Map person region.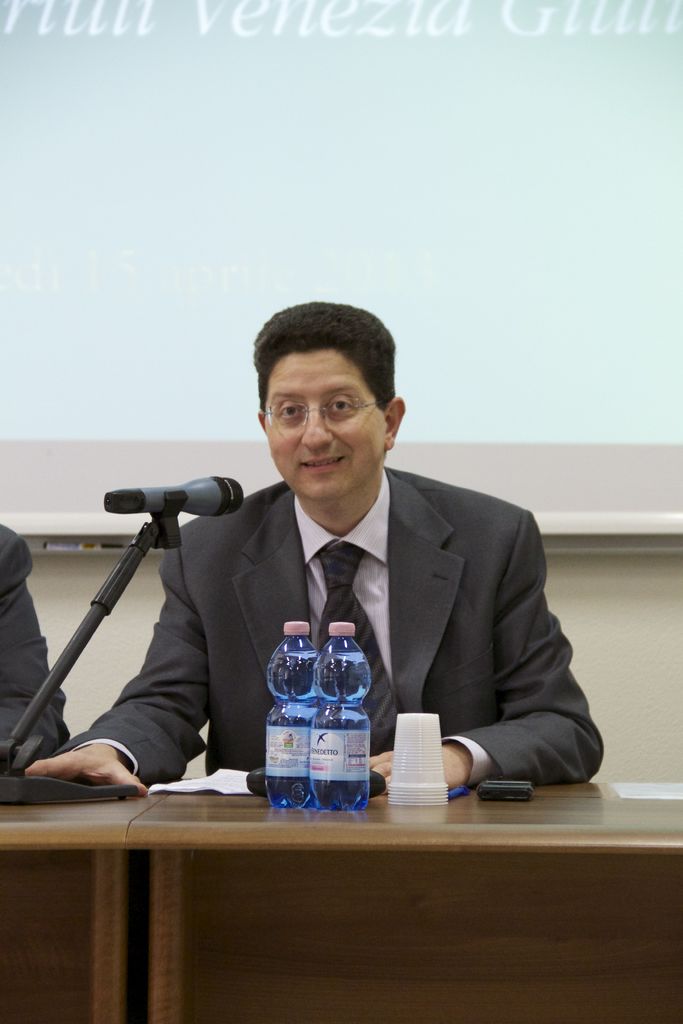
Mapped to bbox=(24, 300, 607, 785).
